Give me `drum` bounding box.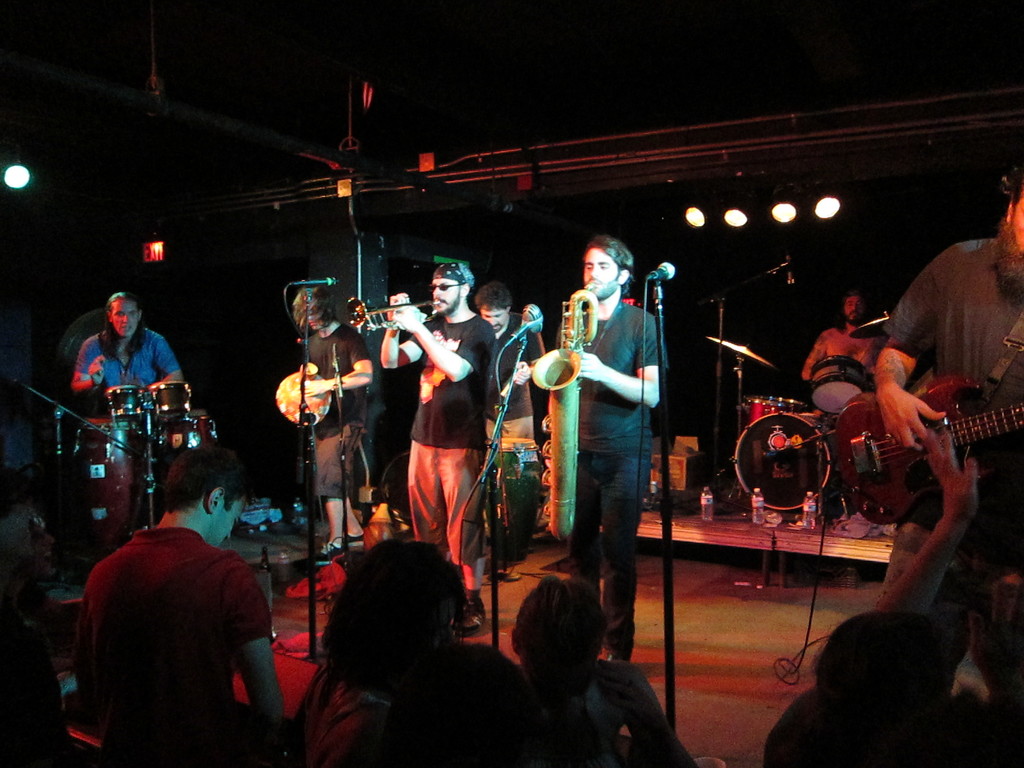
l=745, t=396, r=811, b=429.
